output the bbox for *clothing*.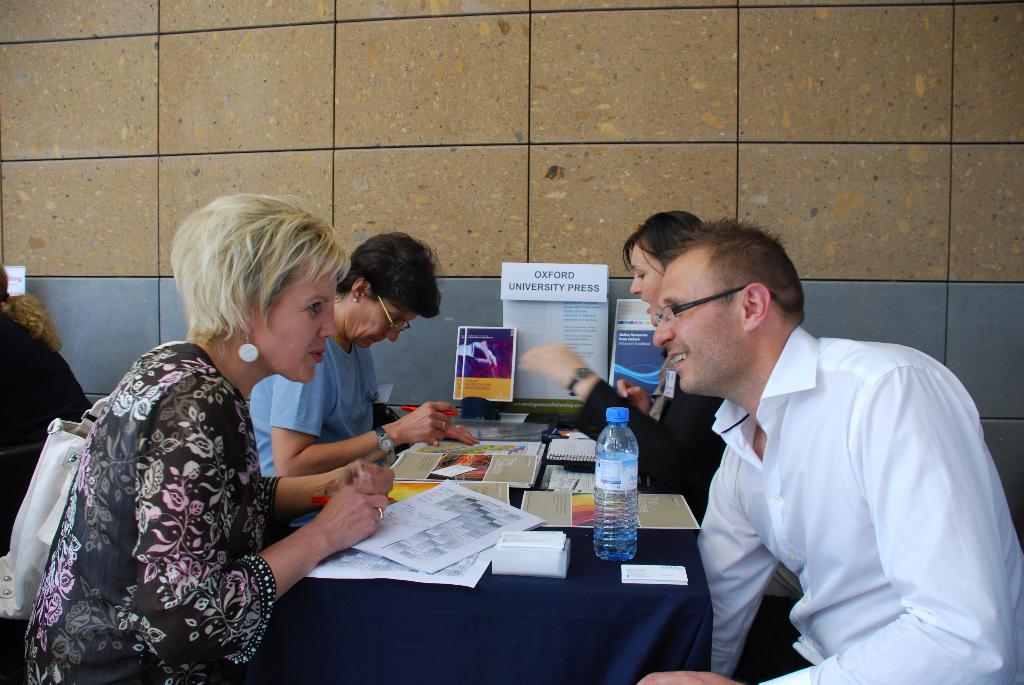
bbox(647, 281, 1018, 683).
